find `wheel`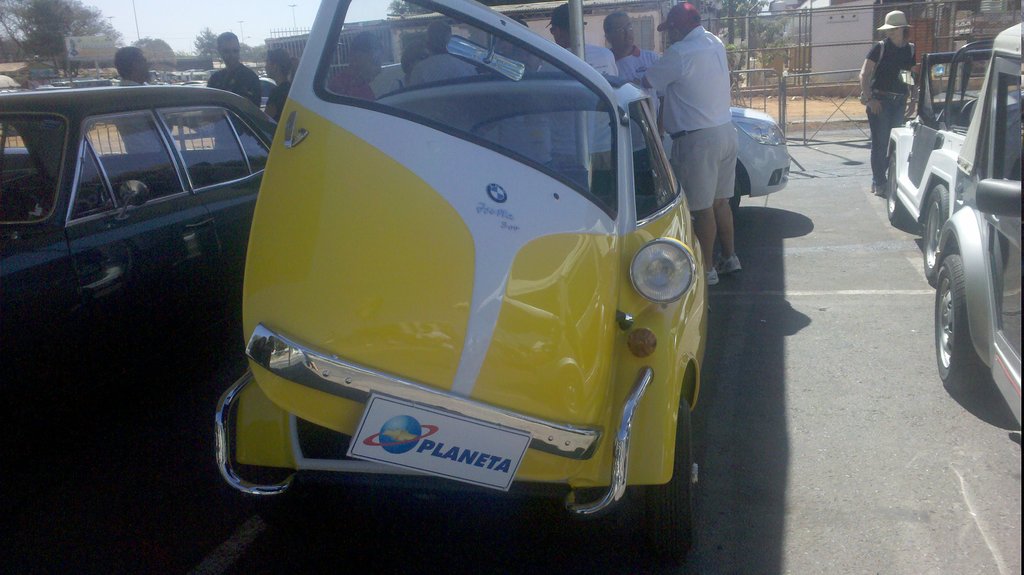
{"x1": 955, "y1": 98, "x2": 976, "y2": 126}
